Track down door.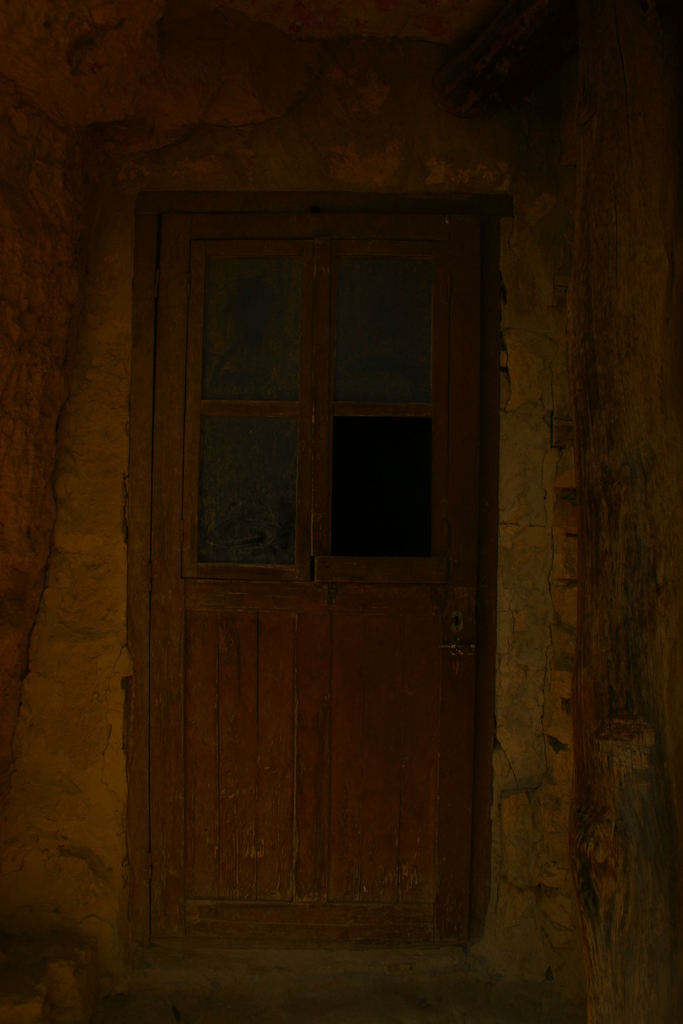
Tracked to rect(122, 205, 488, 937).
